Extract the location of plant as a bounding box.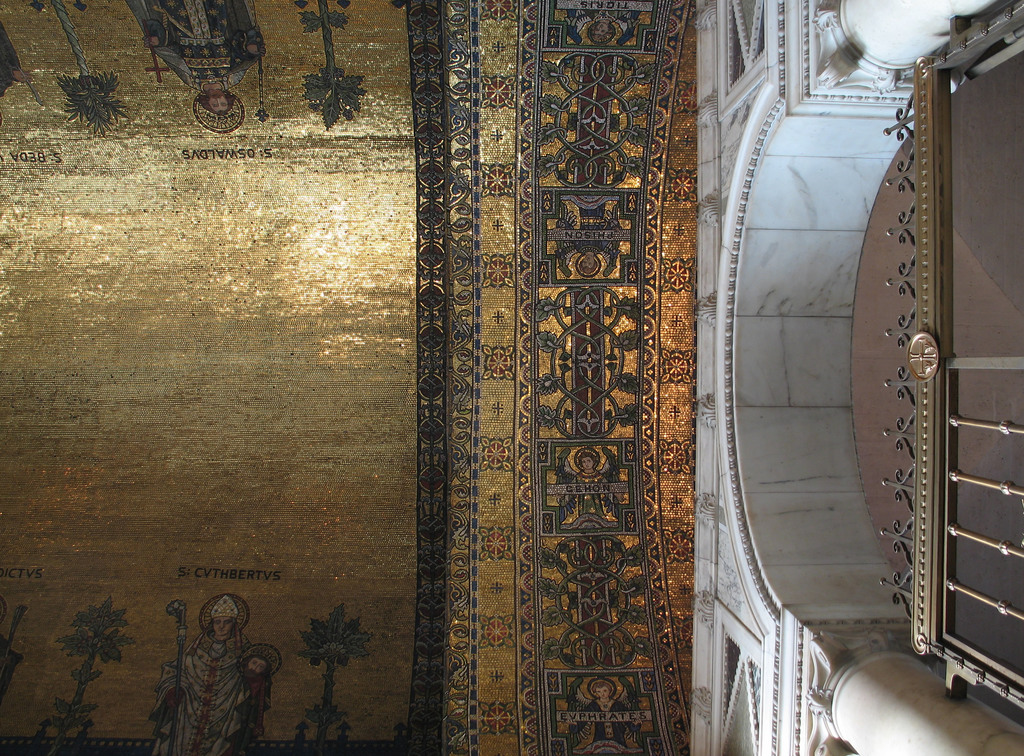
{"x1": 26, "y1": 0, "x2": 130, "y2": 136}.
